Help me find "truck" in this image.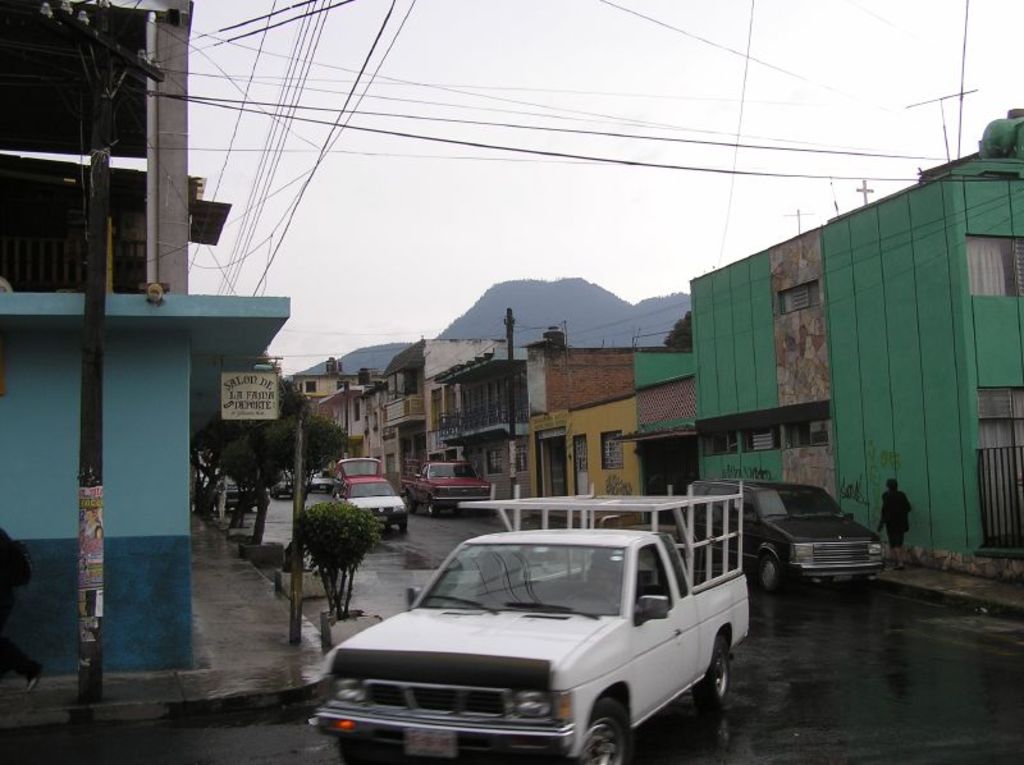
Found it: box=[398, 458, 495, 517].
